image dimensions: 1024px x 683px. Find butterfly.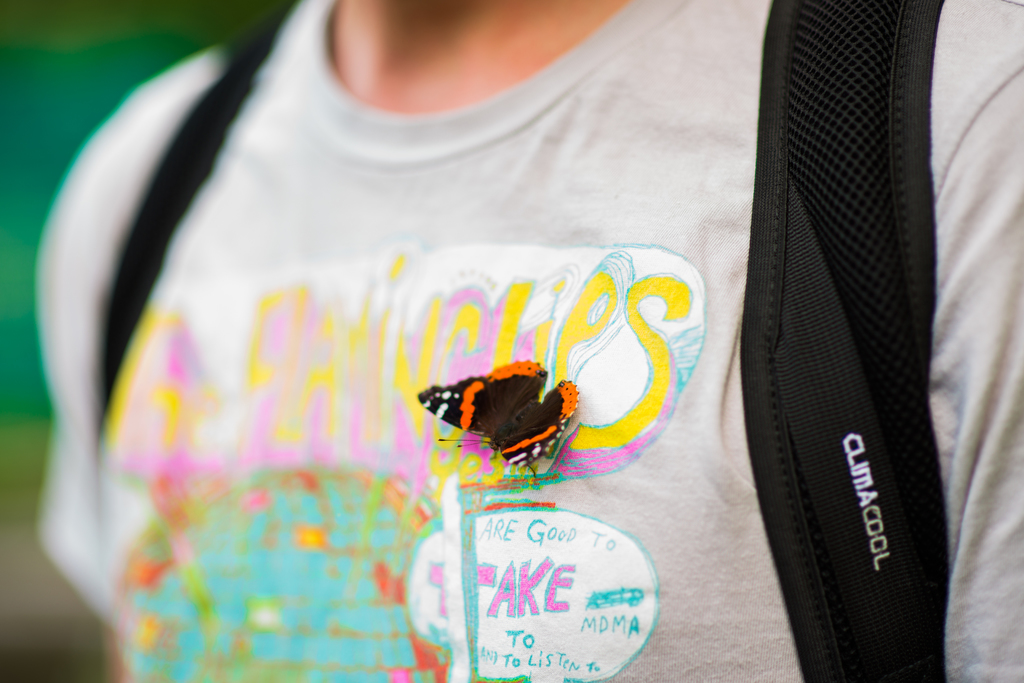
(left=409, top=349, right=588, bottom=483).
